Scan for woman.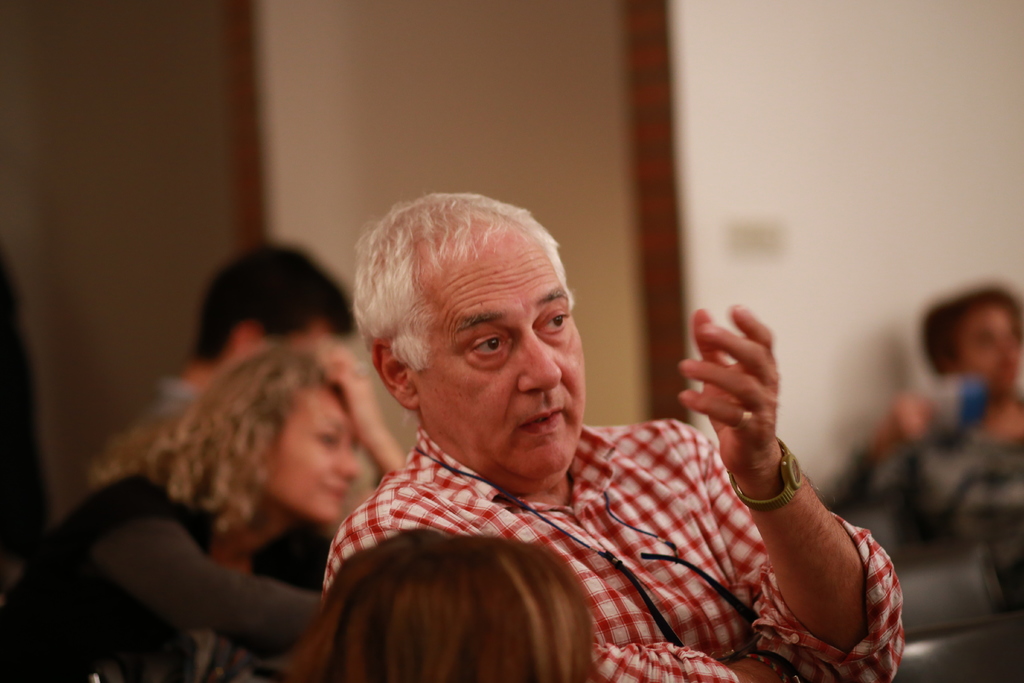
Scan result: x1=0, y1=342, x2=408, y2=682.
